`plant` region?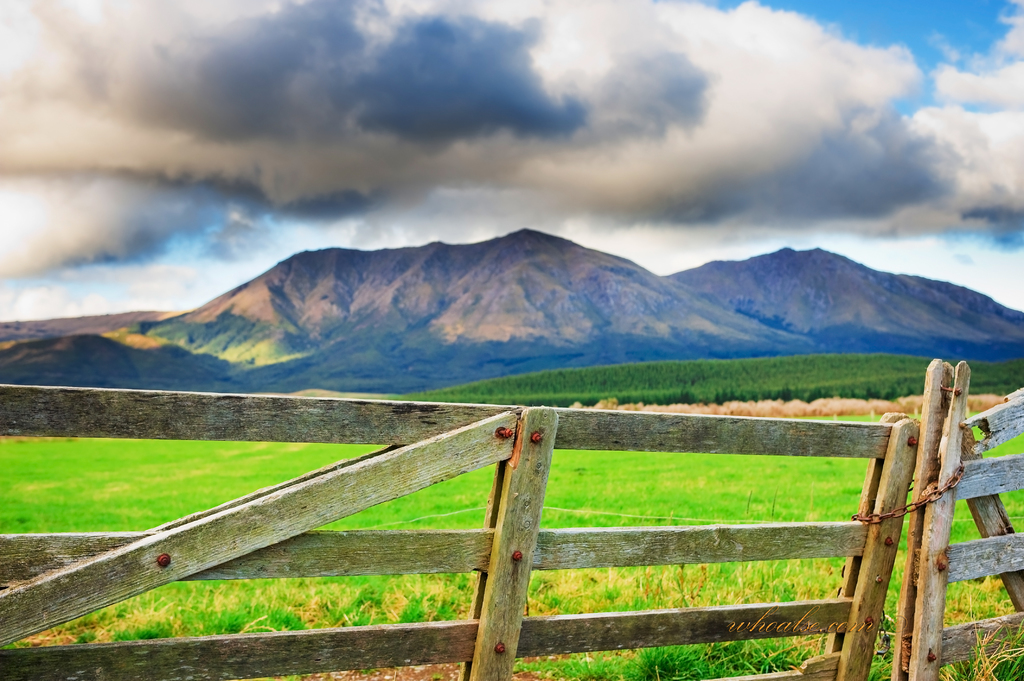
995 481 1023 529
